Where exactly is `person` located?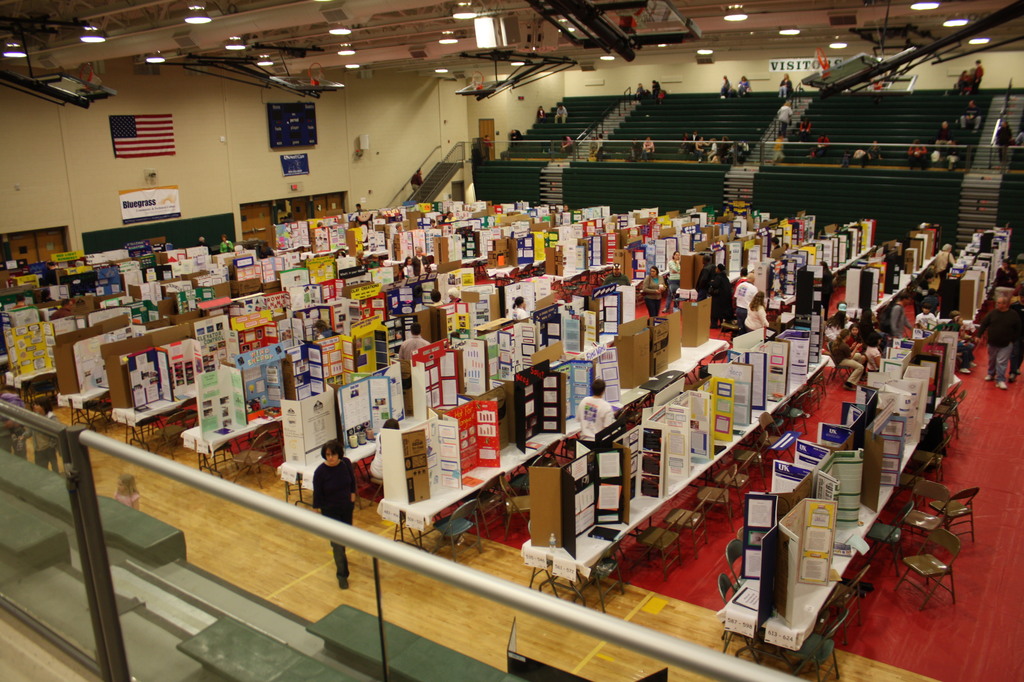
Its bounding box is x1=429, y1=291, x2=445, y2=307.
